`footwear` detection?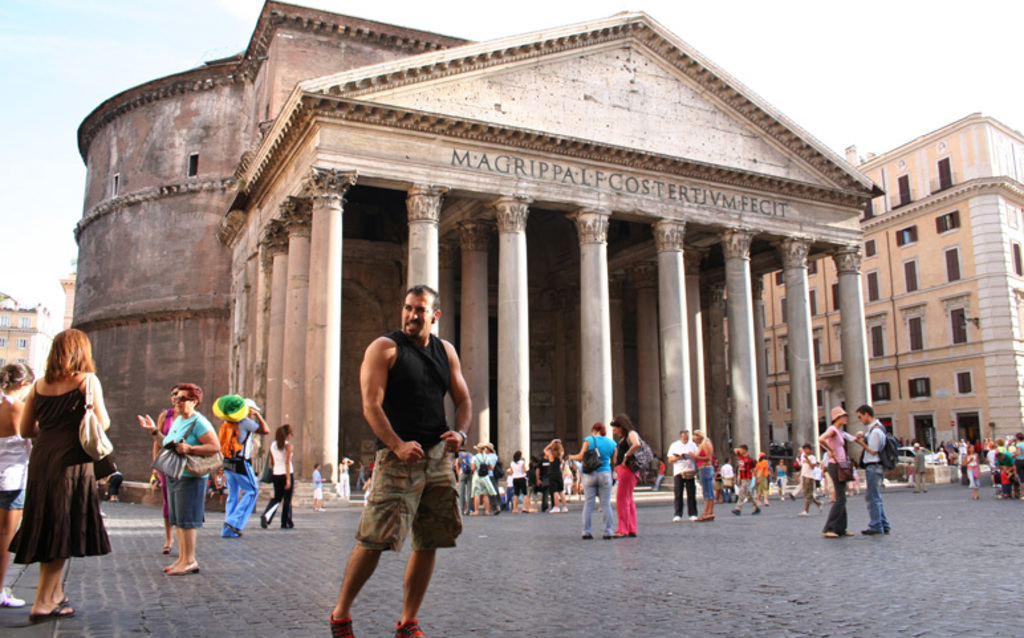
pyautogui.locateOnScreen(672, 515, 682, 523)
